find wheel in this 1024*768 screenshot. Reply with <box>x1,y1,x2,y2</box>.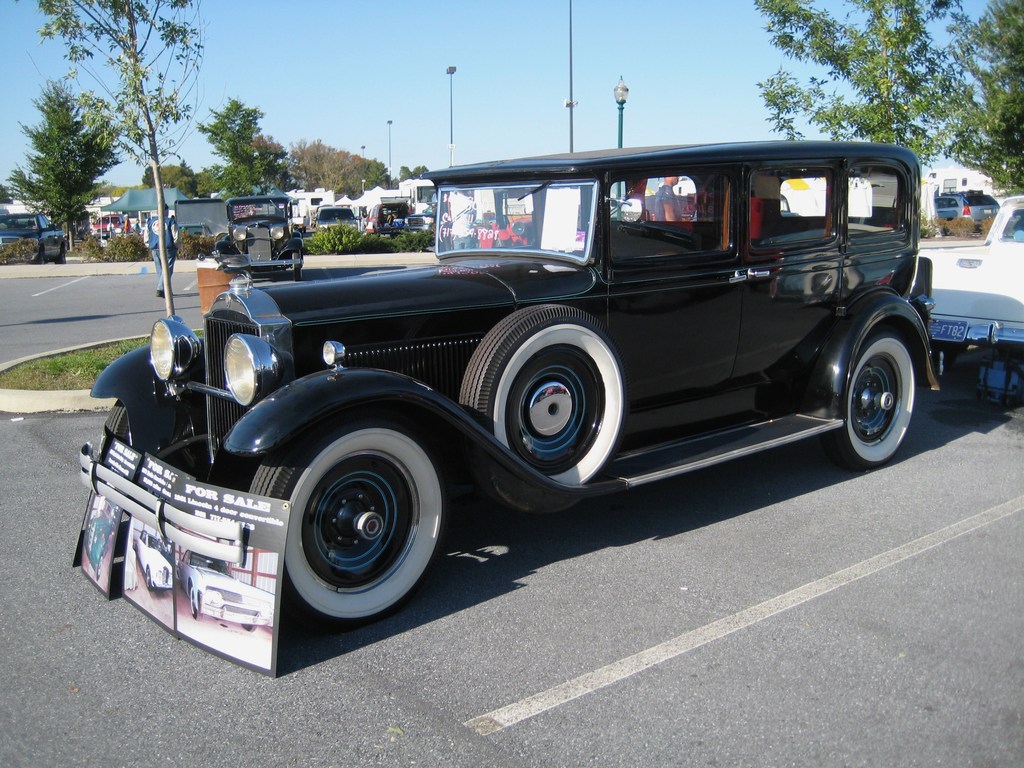
<box>291,248,304,282</box>.
